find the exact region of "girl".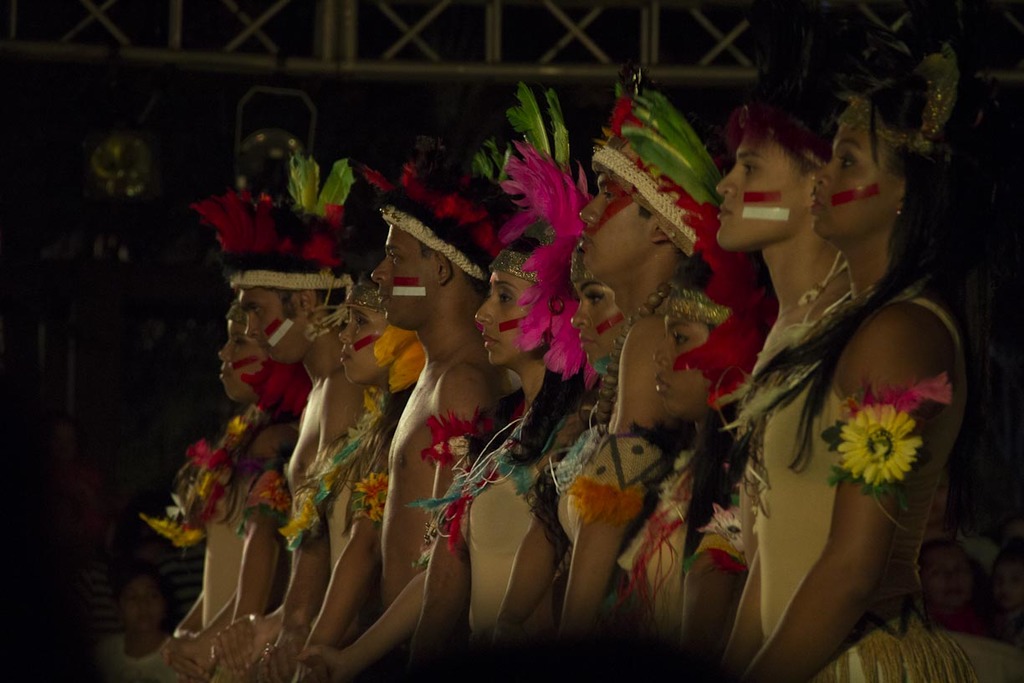
Exact region: (149,302,297,682).
